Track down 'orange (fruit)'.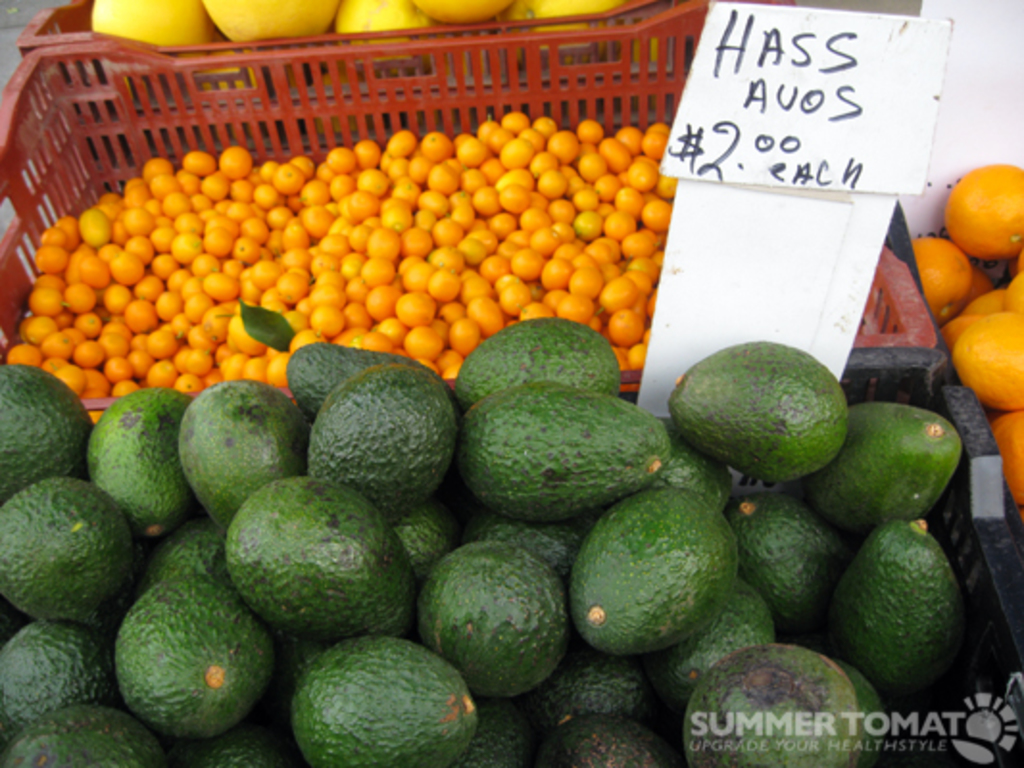
Tracked to region(375, 315, 402, 334).
